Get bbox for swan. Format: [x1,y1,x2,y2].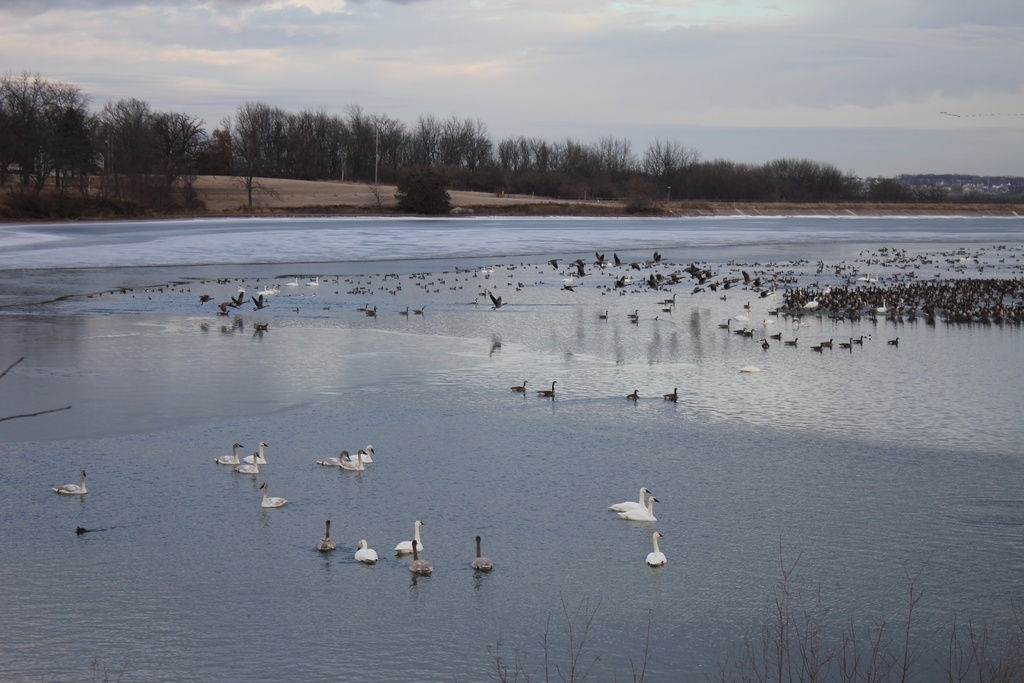
[877,299,887,312].
